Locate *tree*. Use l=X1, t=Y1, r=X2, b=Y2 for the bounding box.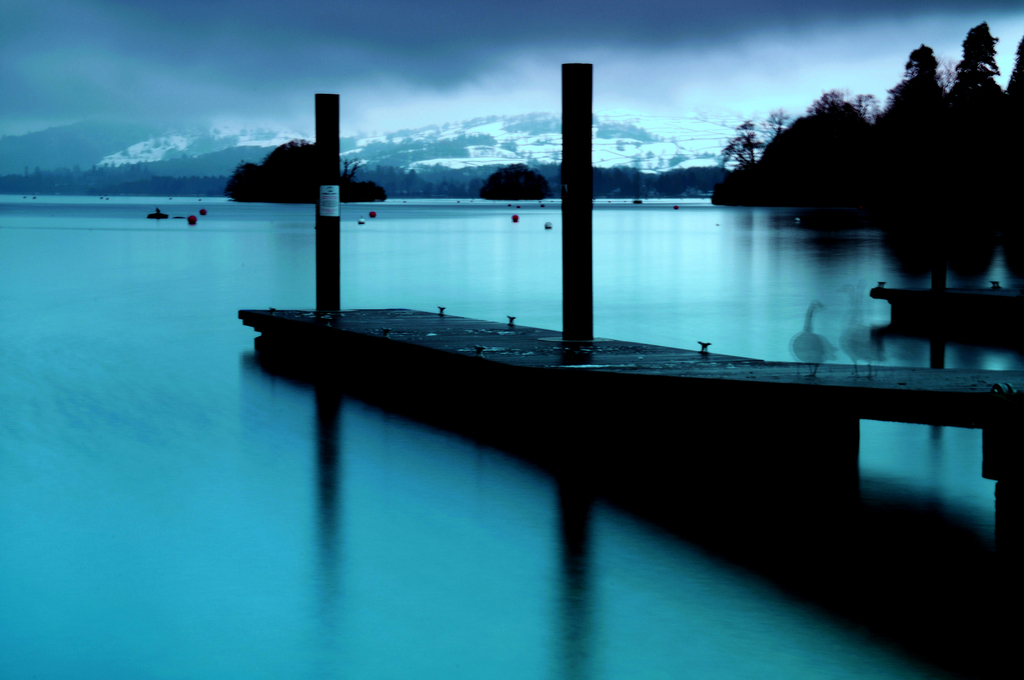
l=739, t=77, r=902, b=223.
